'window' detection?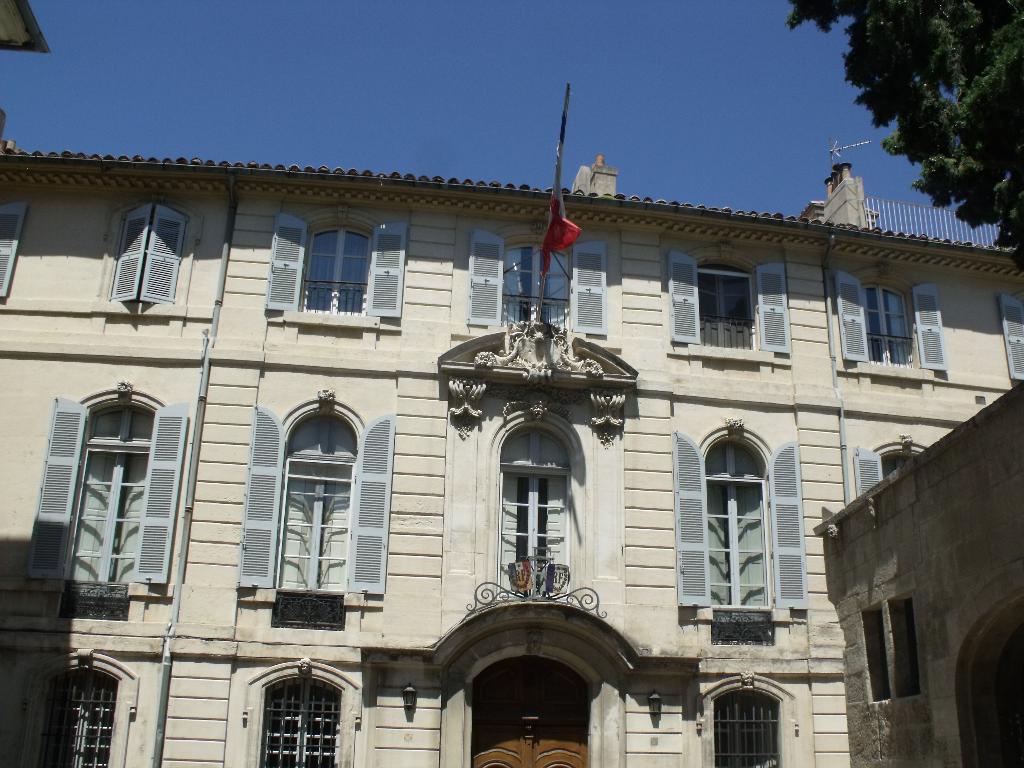
select_region(849, 433, 930, 498)
